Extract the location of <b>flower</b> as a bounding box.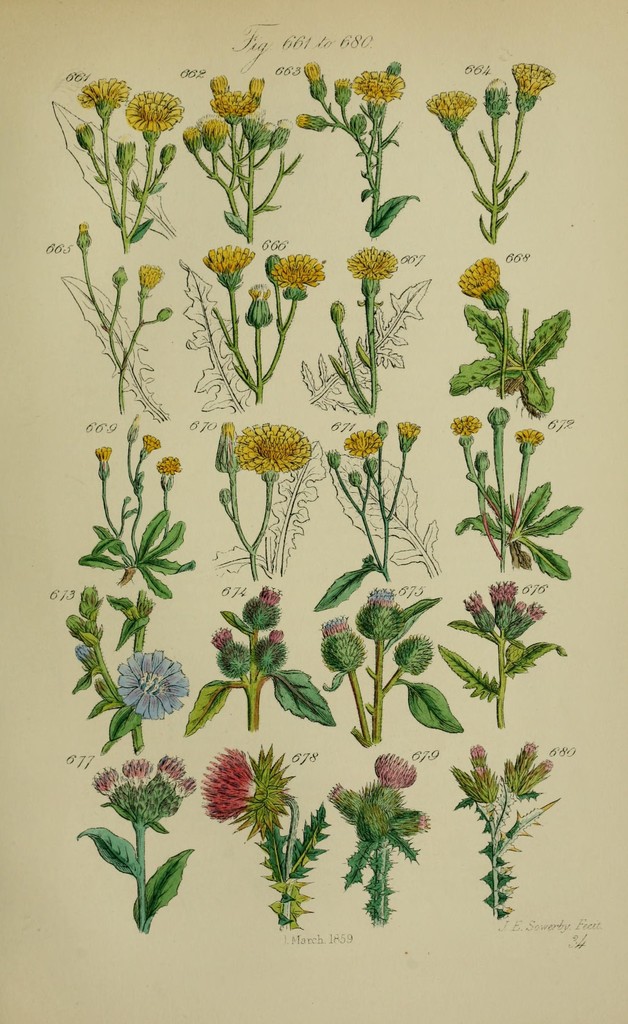
region(342, 428, 379, 463).
